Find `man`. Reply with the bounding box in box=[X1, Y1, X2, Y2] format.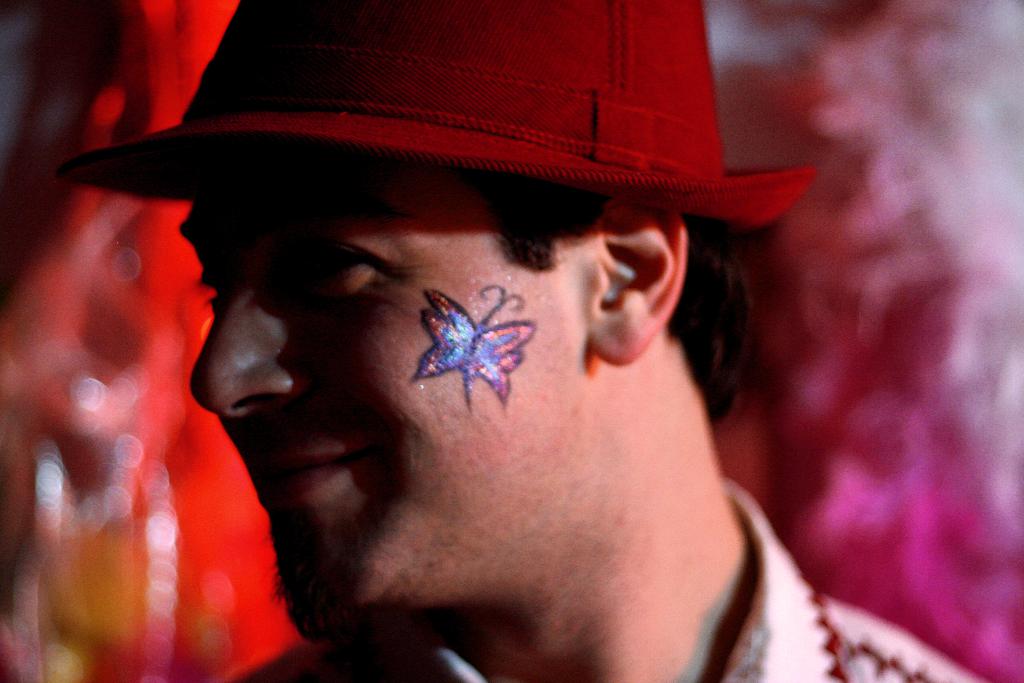
box=[65, 24, 932, 682].
